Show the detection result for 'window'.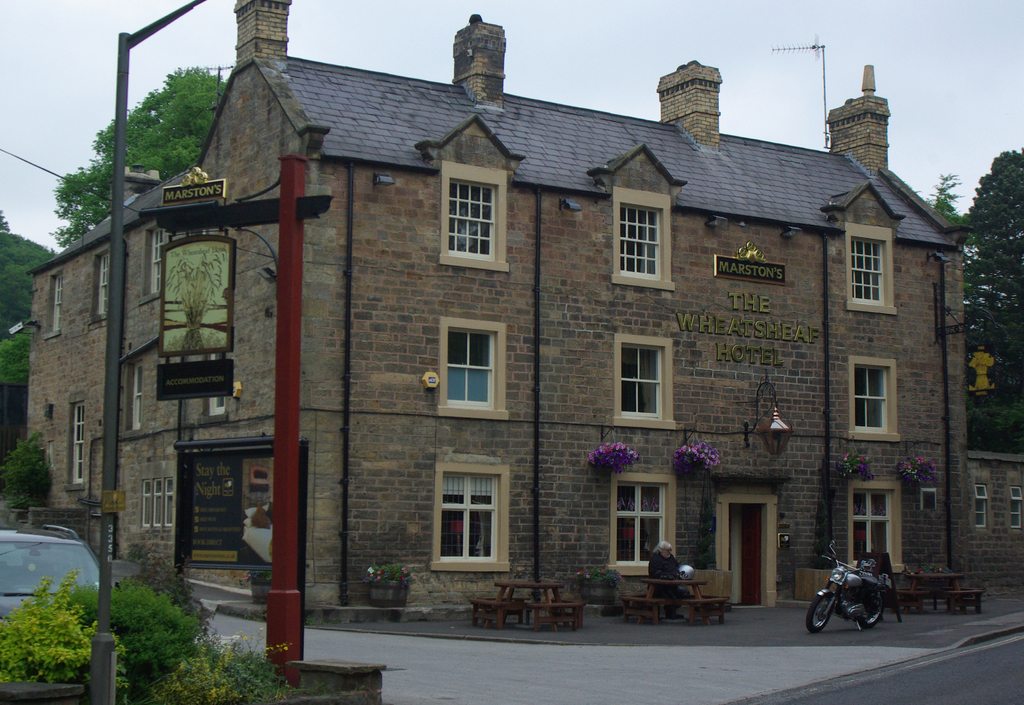
(209, 356, 229, 420).
